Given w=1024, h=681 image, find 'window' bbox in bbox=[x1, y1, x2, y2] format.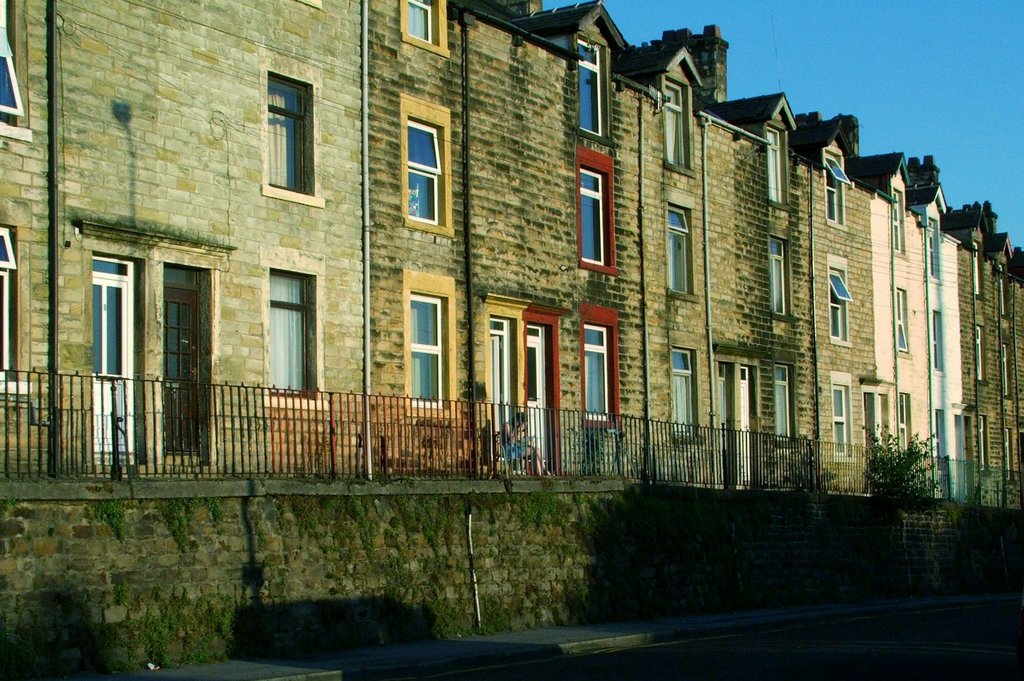
bbox=[0, 0, 31, 146].
